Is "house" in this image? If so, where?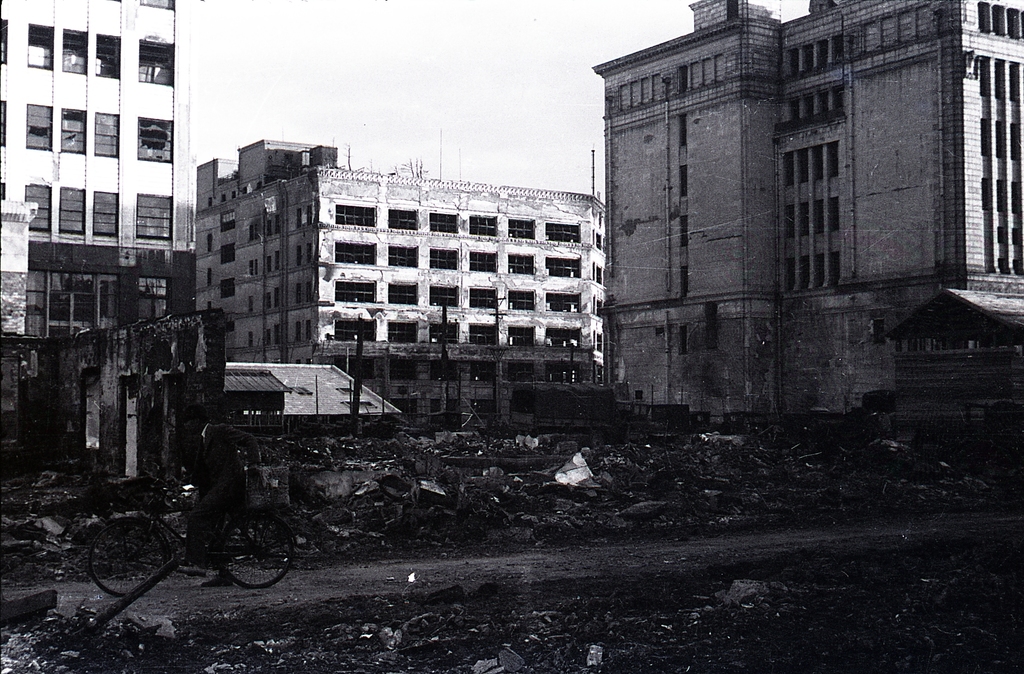
Yes, at (left=586, top=0, right=1023, bottom=429).
